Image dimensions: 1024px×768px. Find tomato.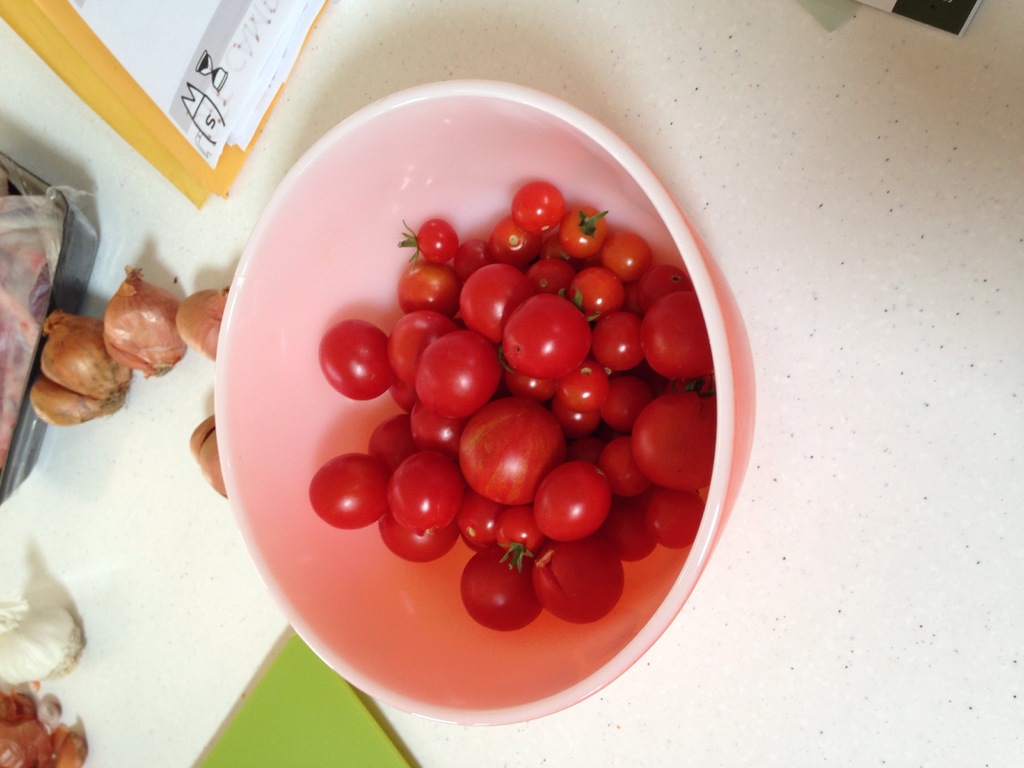
x1=534, y1=469, x2=618, y2=547.
